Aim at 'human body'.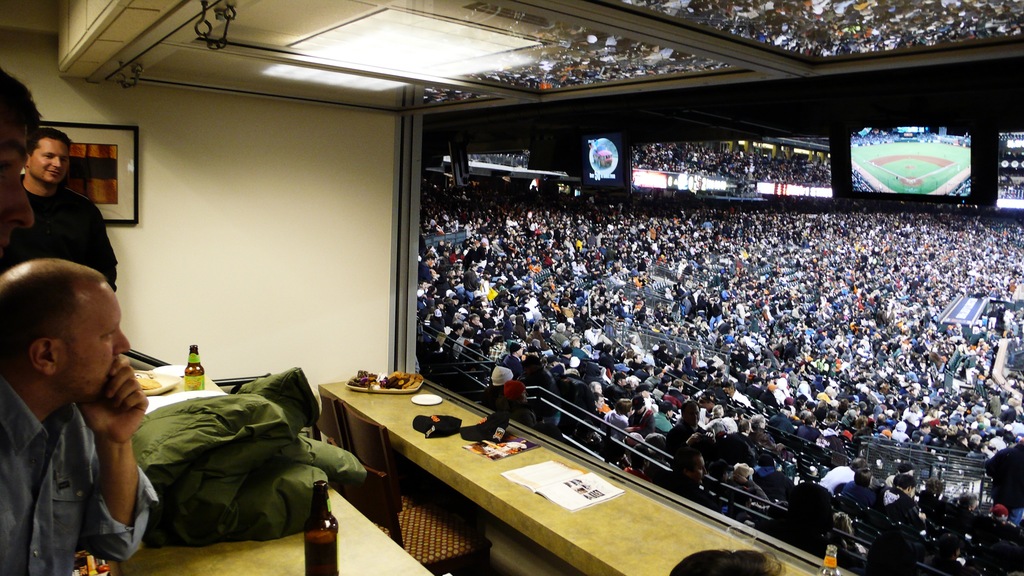
Aimed at detection(904, 250, 915, 261).
